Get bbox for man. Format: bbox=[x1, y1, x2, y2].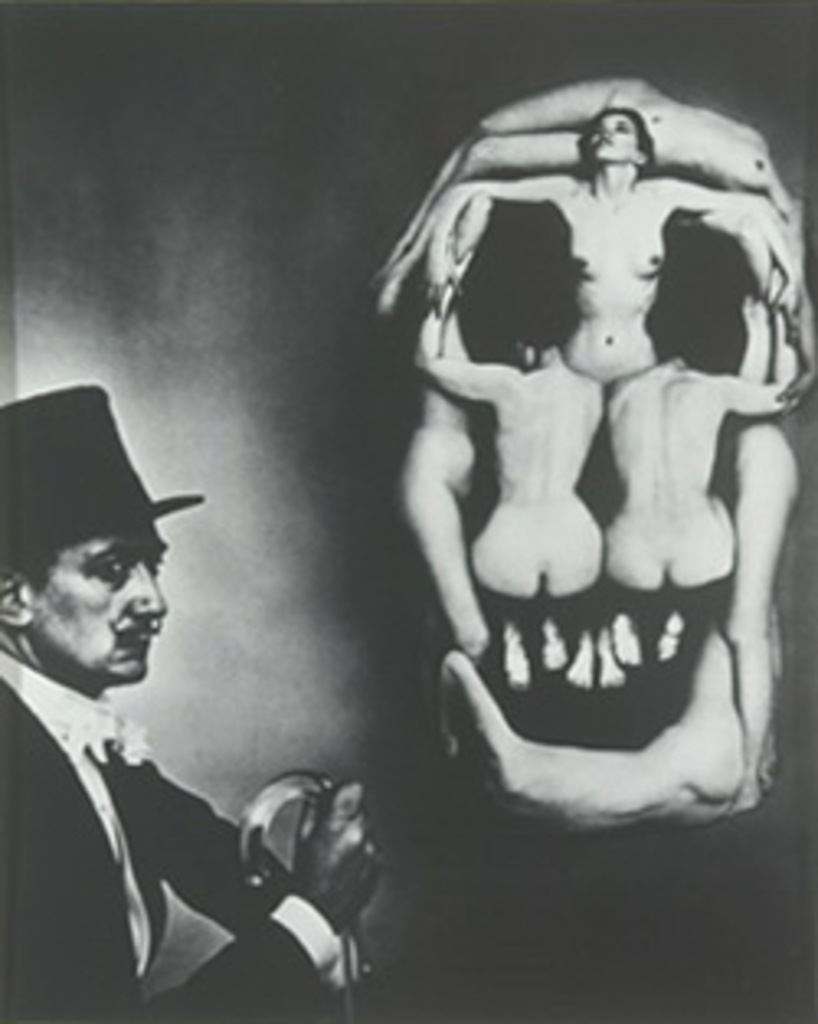
bbox=[0, 386, 370, 1017].
